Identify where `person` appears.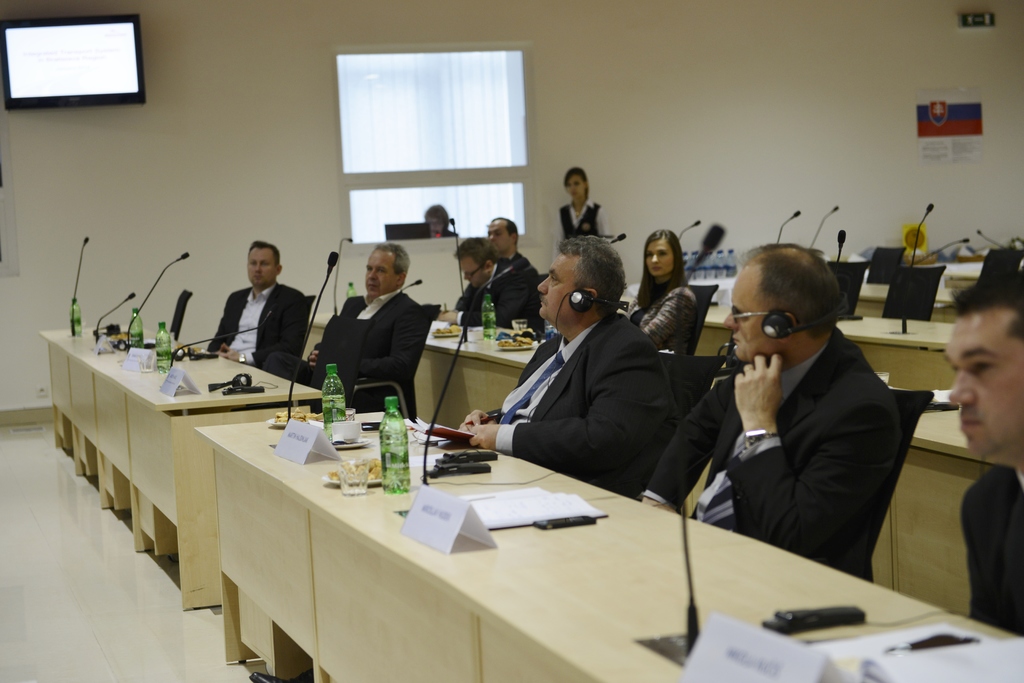
Appears at [941, 268, 1023, 638].
